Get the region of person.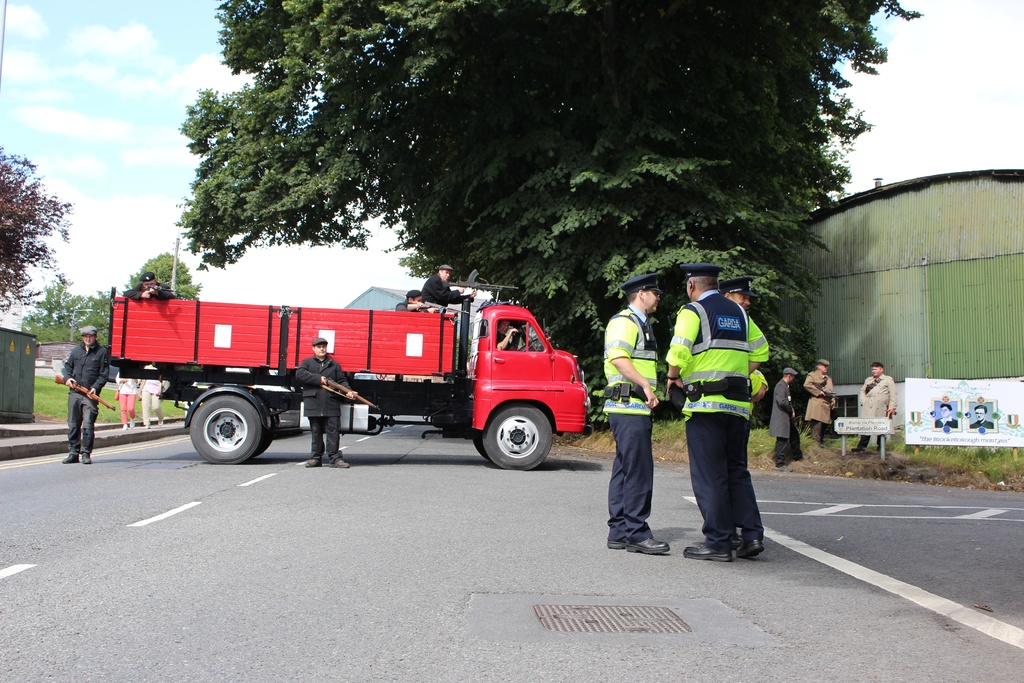
Rect(850, 363, 897, 454).
